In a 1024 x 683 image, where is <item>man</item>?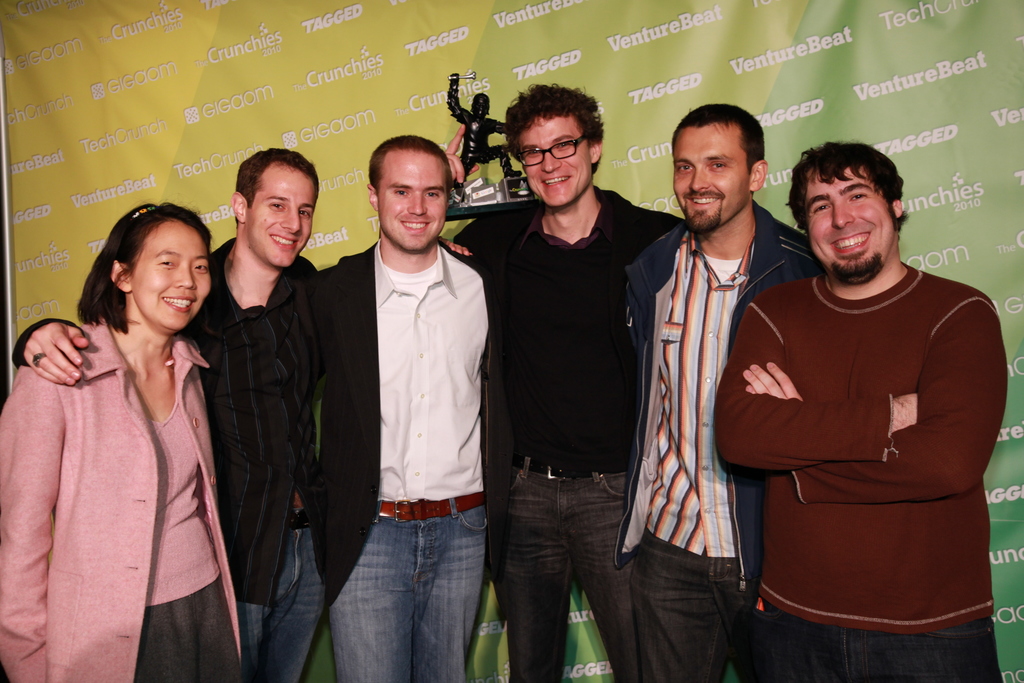
bbox=(447, 81, 691, 682).
